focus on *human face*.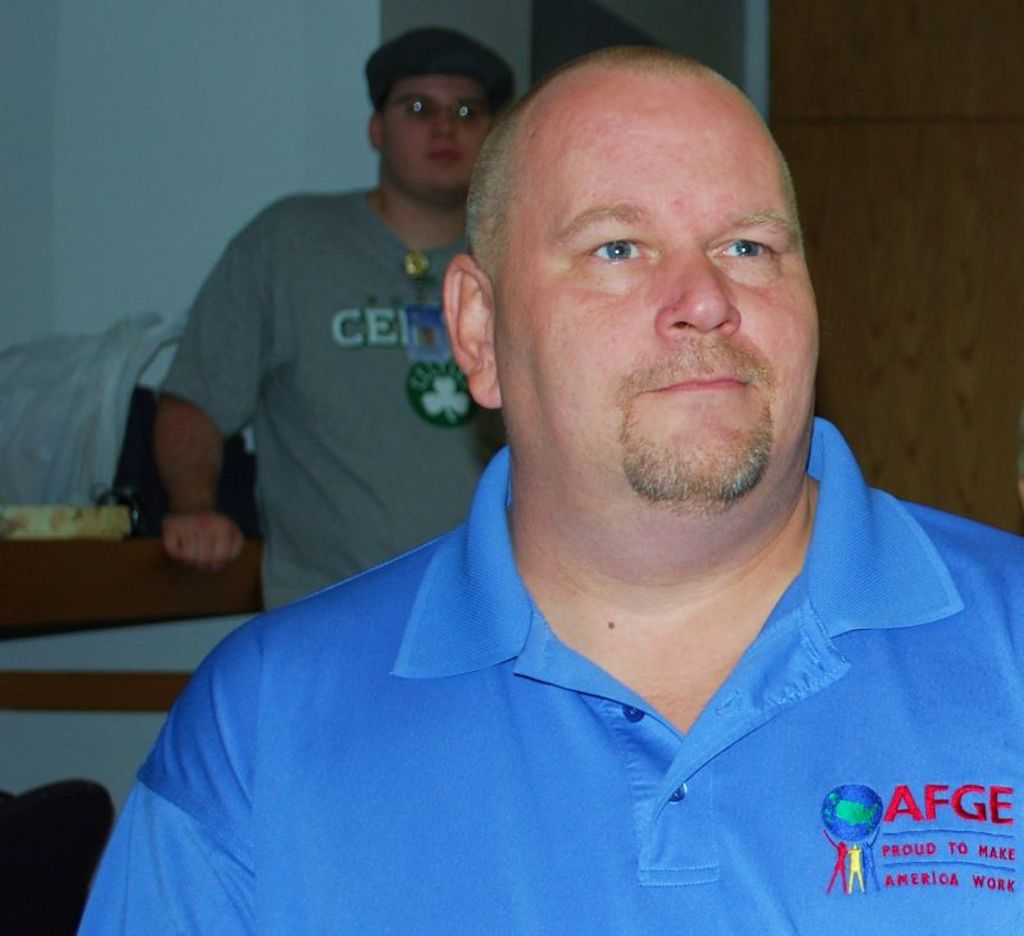
Focused at 388,73,489,198.
